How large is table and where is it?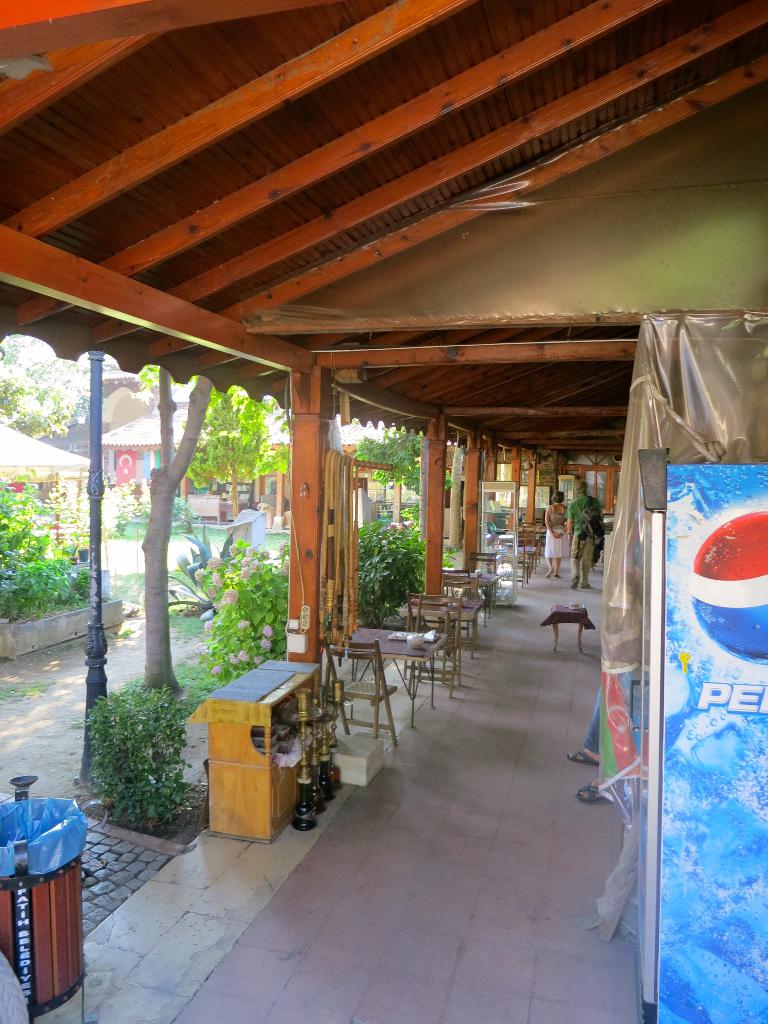
Bounding box: box(348, 623, 450, 726).
